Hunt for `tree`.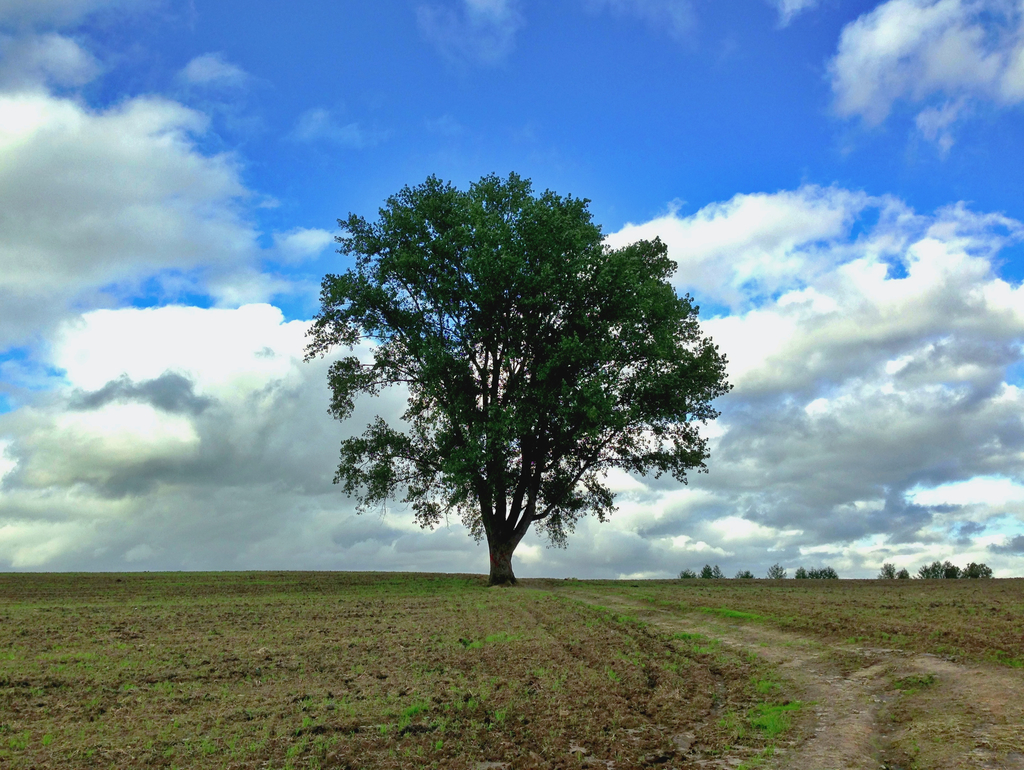
Hunted down at left=795, top=563, right=810, bottom=578.
